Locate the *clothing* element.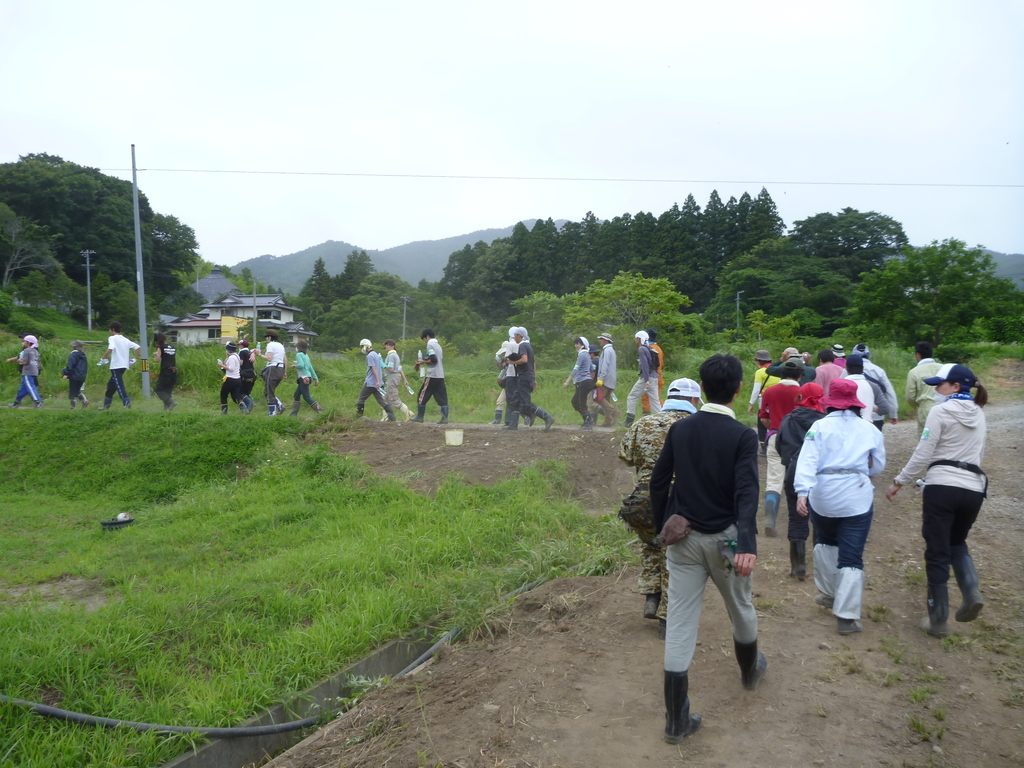
Element bbox: crop(625, 339, 656, 415).
